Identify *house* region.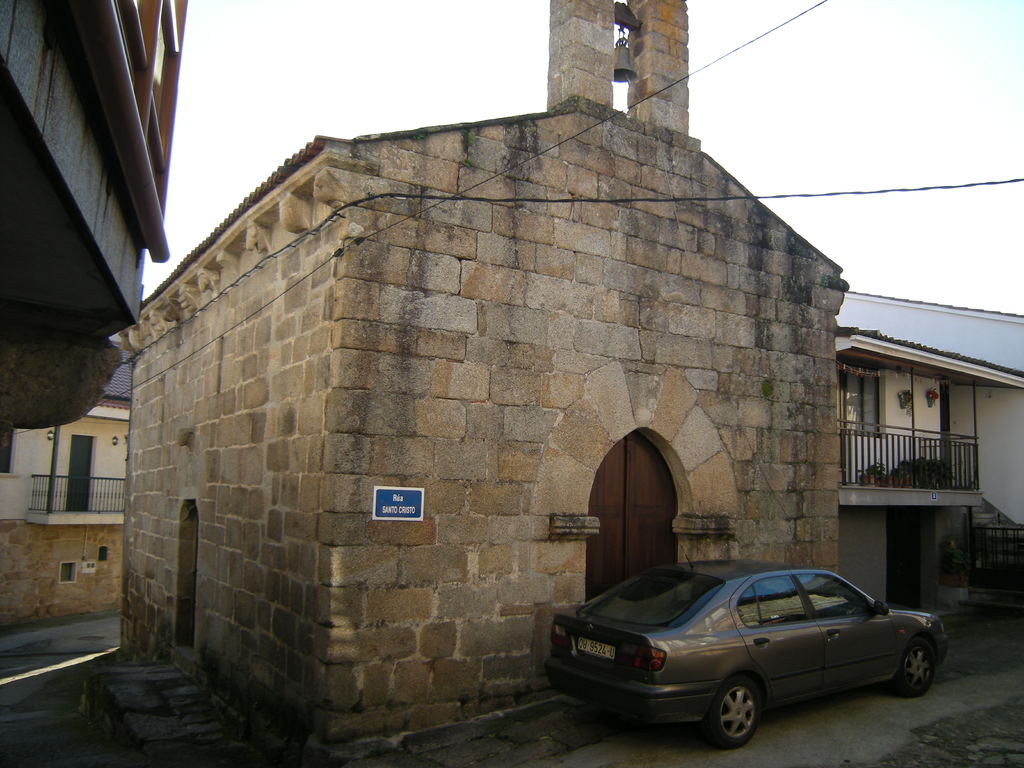
Region: 0/0/190/476.
